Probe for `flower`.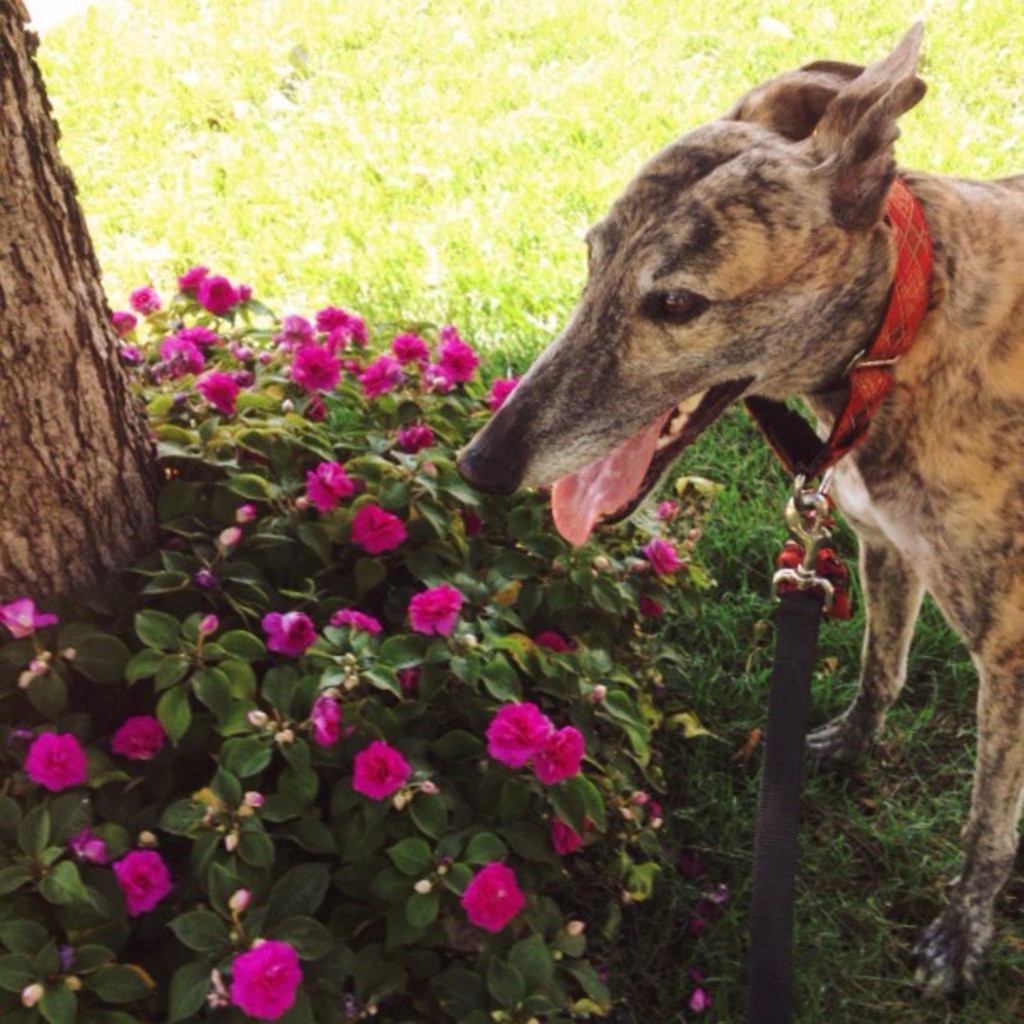
Probe result: 408,584,460,634.
